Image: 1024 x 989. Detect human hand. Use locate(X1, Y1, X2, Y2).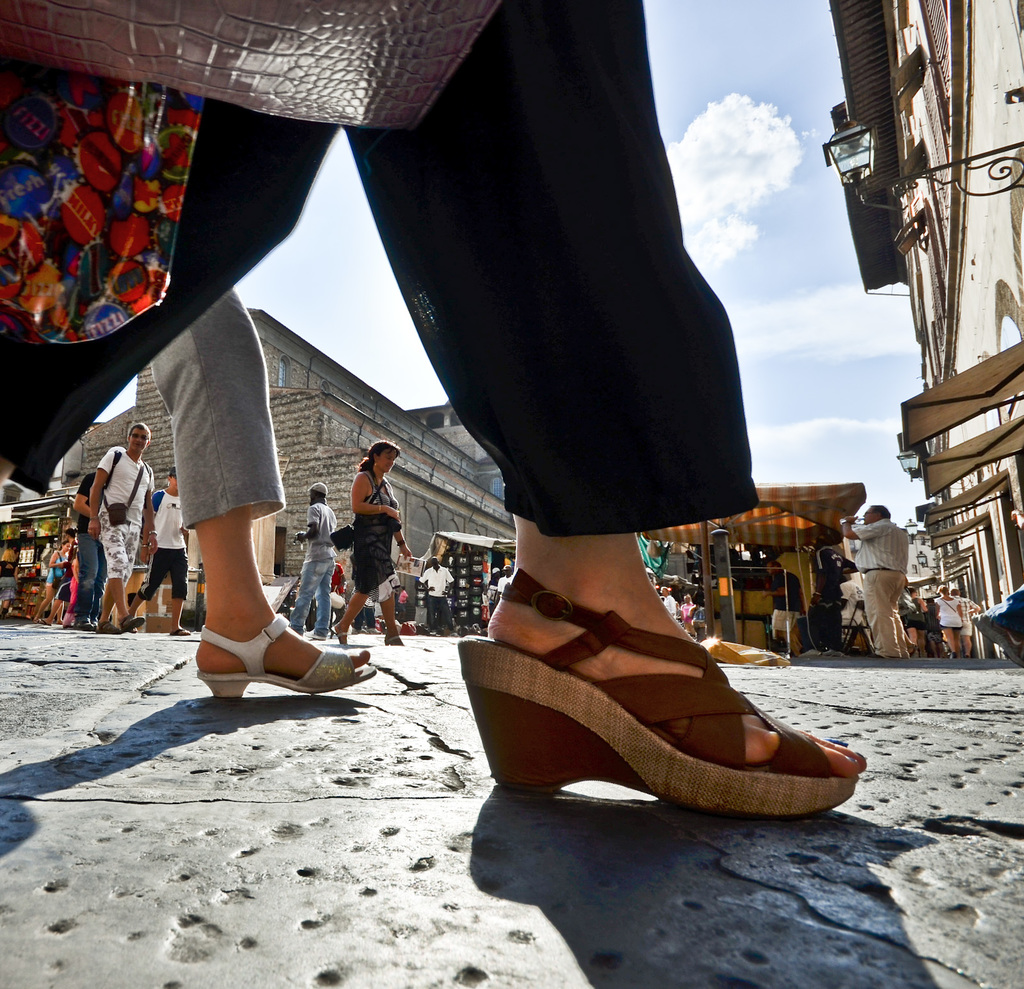
locate(53, 558, 63, 568).
